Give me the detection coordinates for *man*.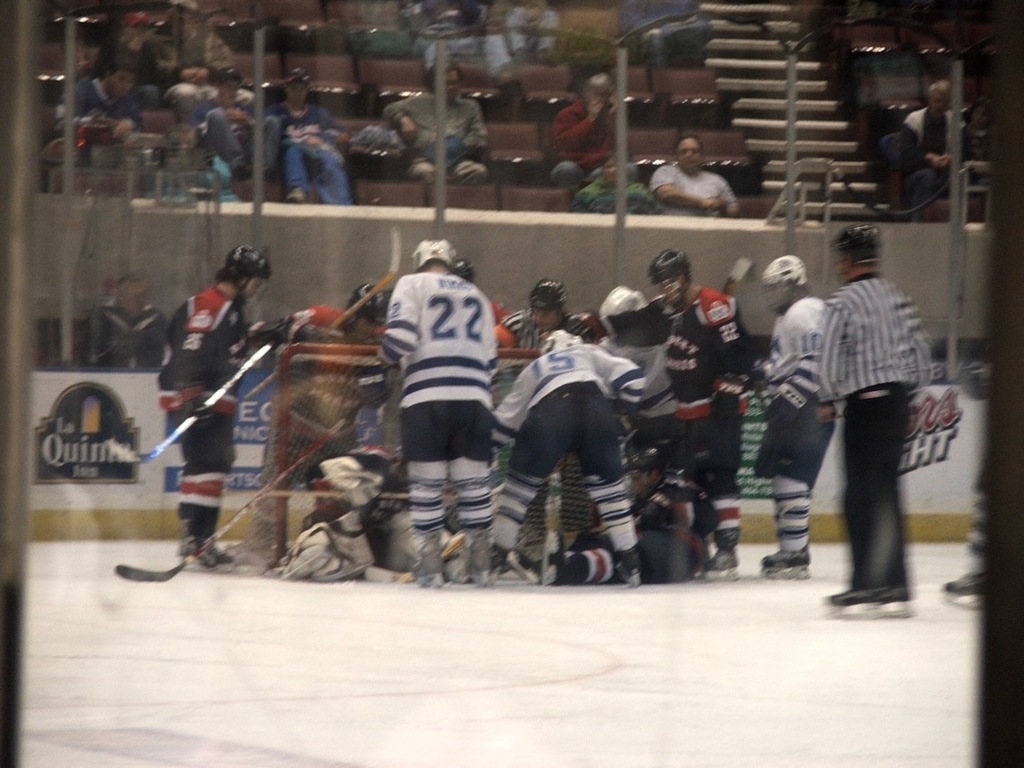
{"left": 613, "top": 0, "right": 715, "bottom": 90}.
